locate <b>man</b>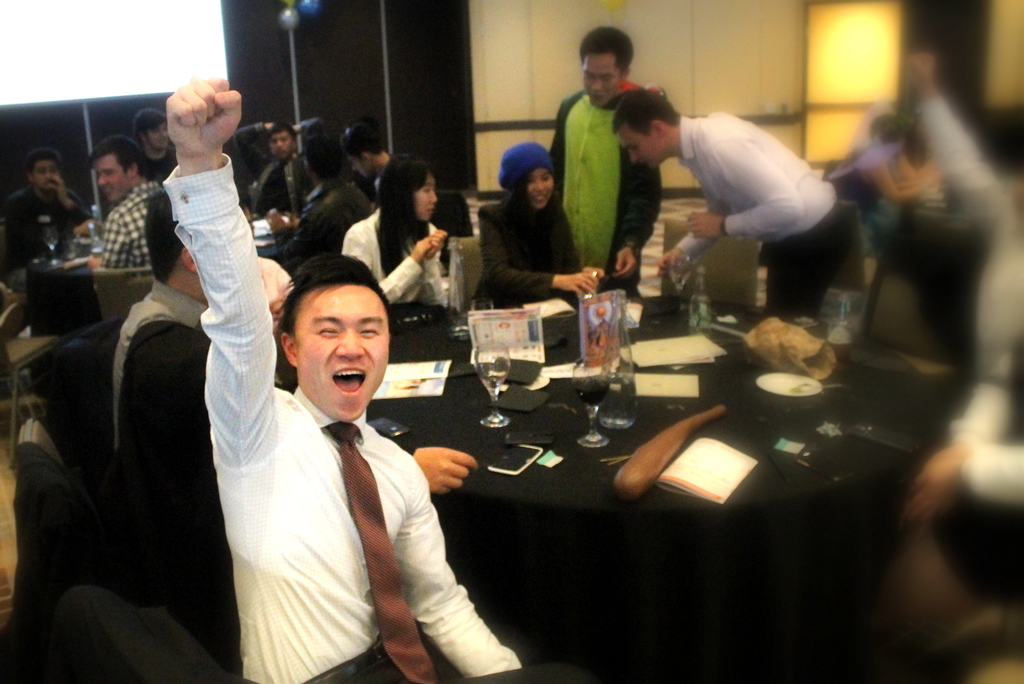
[left=339, top=125, right=391, bottom=200]
